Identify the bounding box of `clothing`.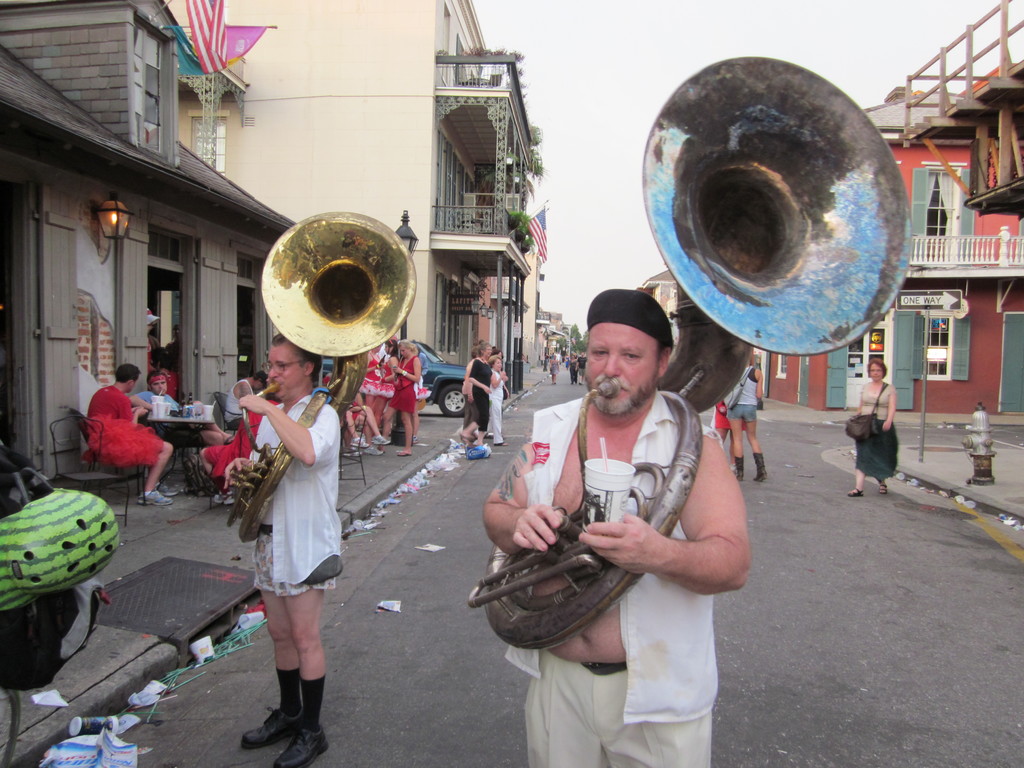
bbox=(207, 404, 262, 479).
